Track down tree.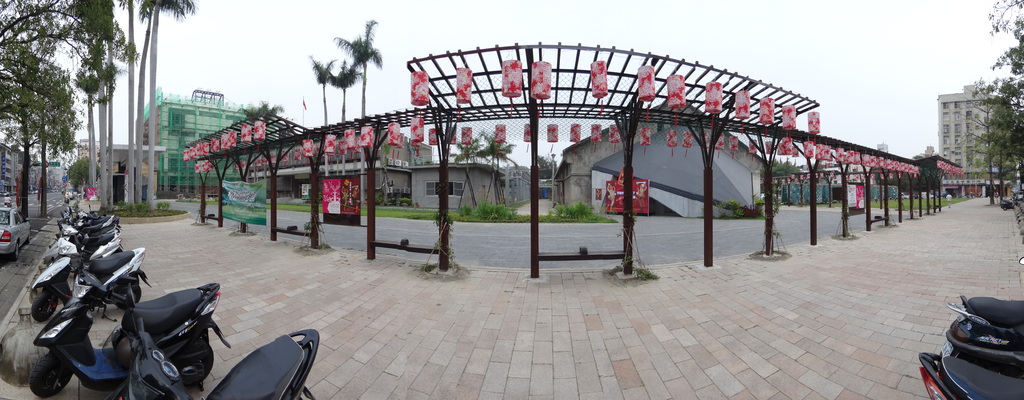
Tracked to {"x1": 966, "y1": 77, "x2": 1004, "y2": 200}.
